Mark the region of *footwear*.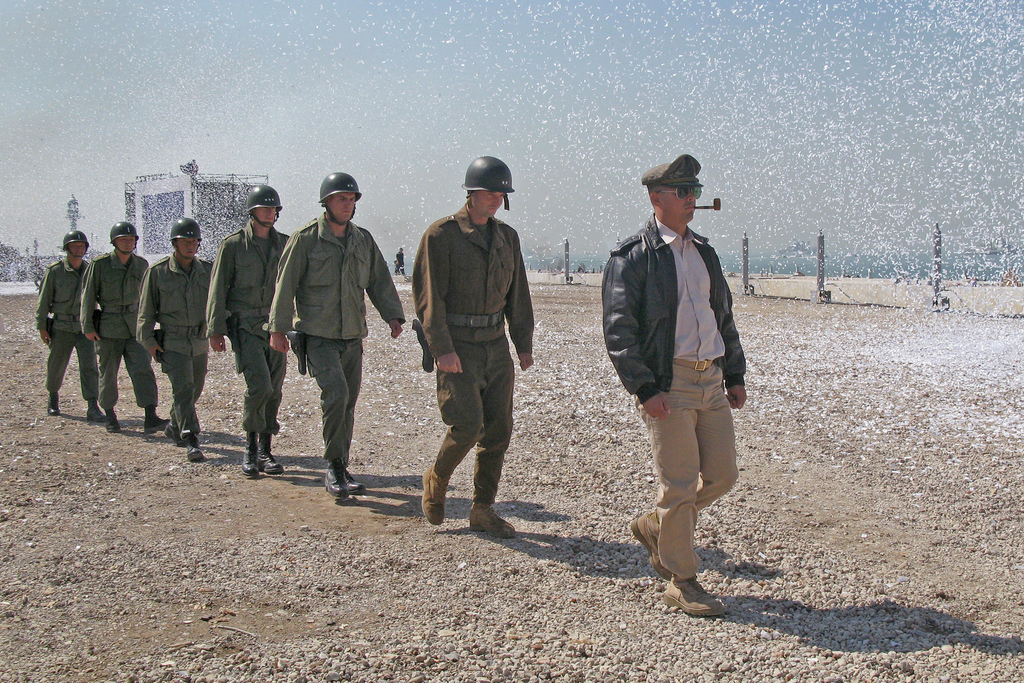
Region: 244,431,255,475.
